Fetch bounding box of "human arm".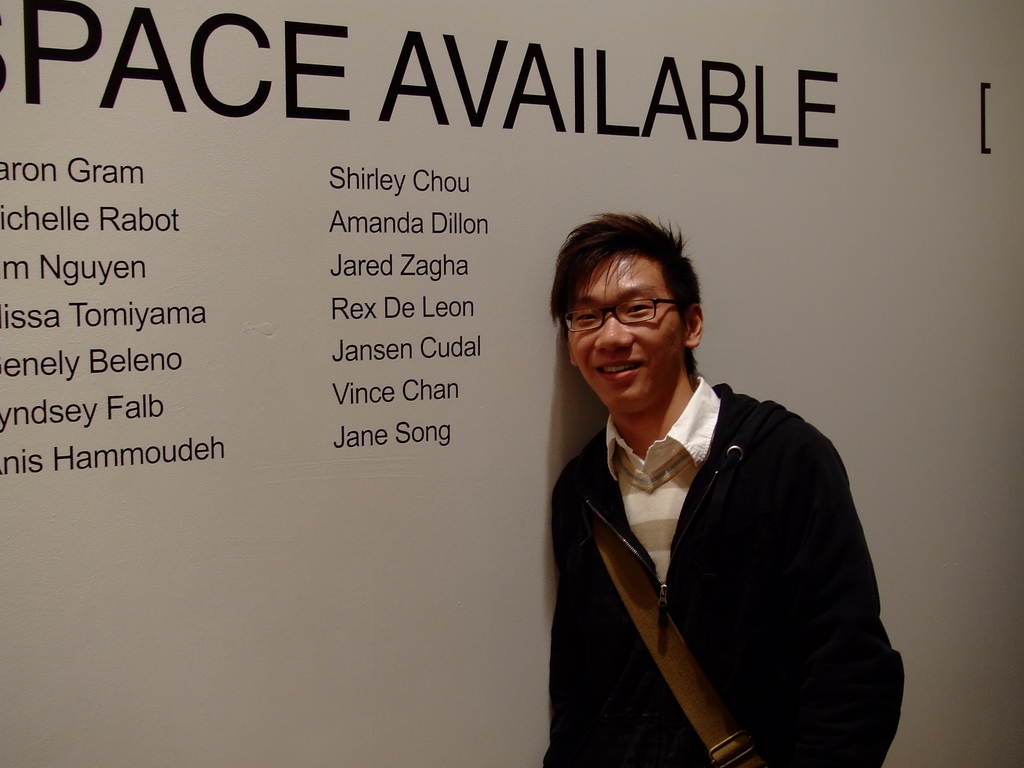
Bbox: bbox=(543, 472, 636, 767).
